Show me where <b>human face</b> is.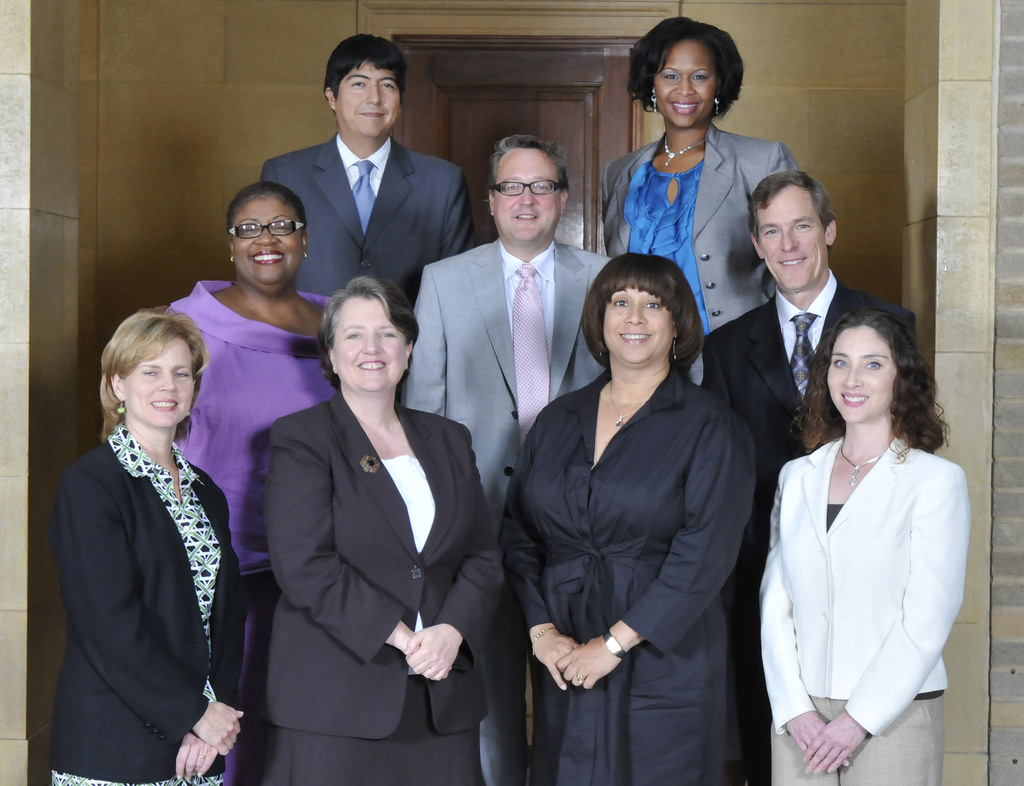
<b>human face</b> is at locate(756, 204, 823, 291).
